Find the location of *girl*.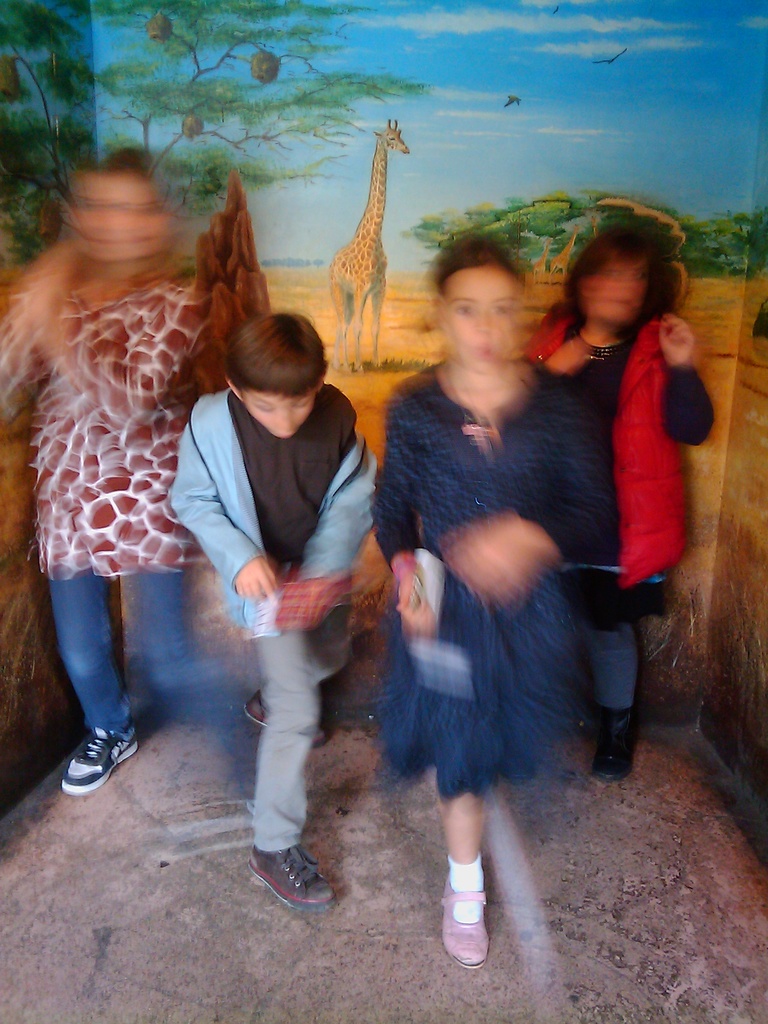
Location: locate(369, 232, 602, 972).
